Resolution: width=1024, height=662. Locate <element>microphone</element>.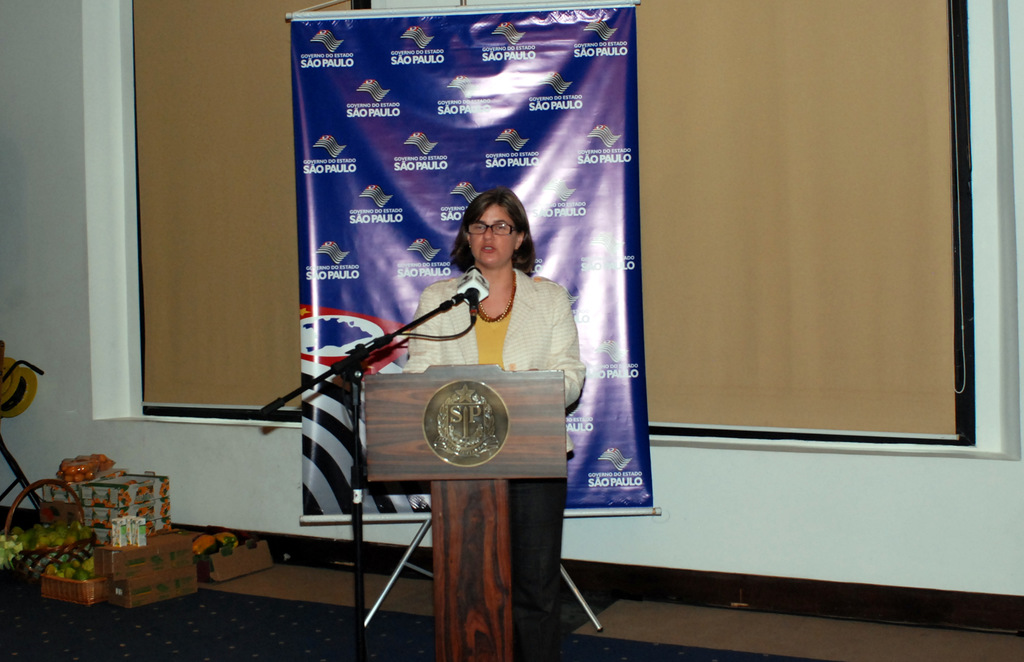
detection(464, 262, 484, 310).
